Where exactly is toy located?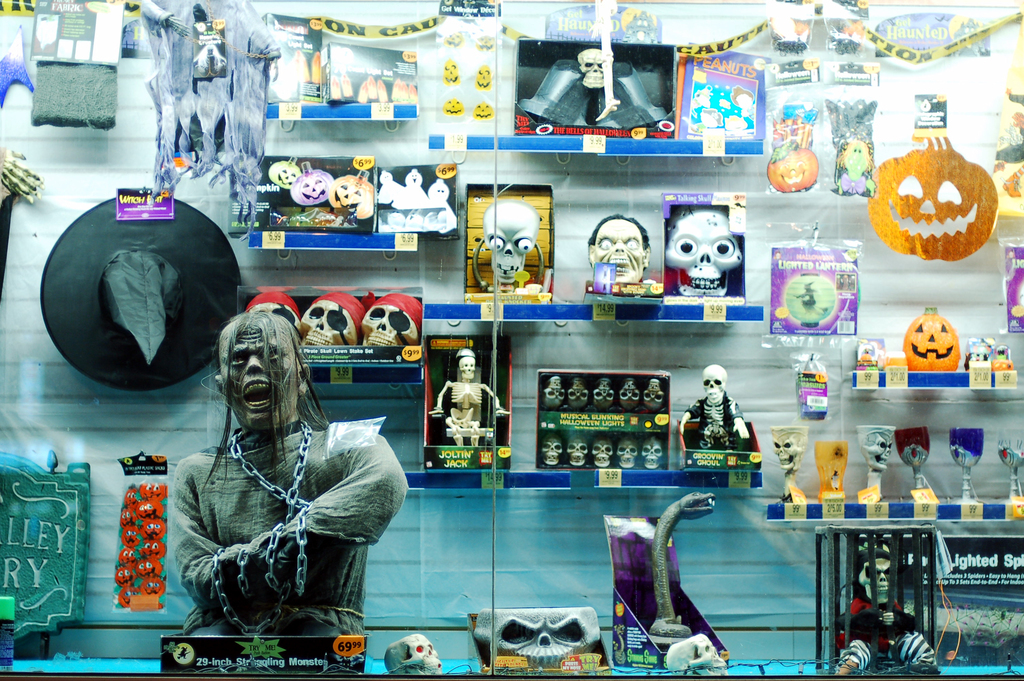
Its bounding box is crop(429, 345, 511, 448).
